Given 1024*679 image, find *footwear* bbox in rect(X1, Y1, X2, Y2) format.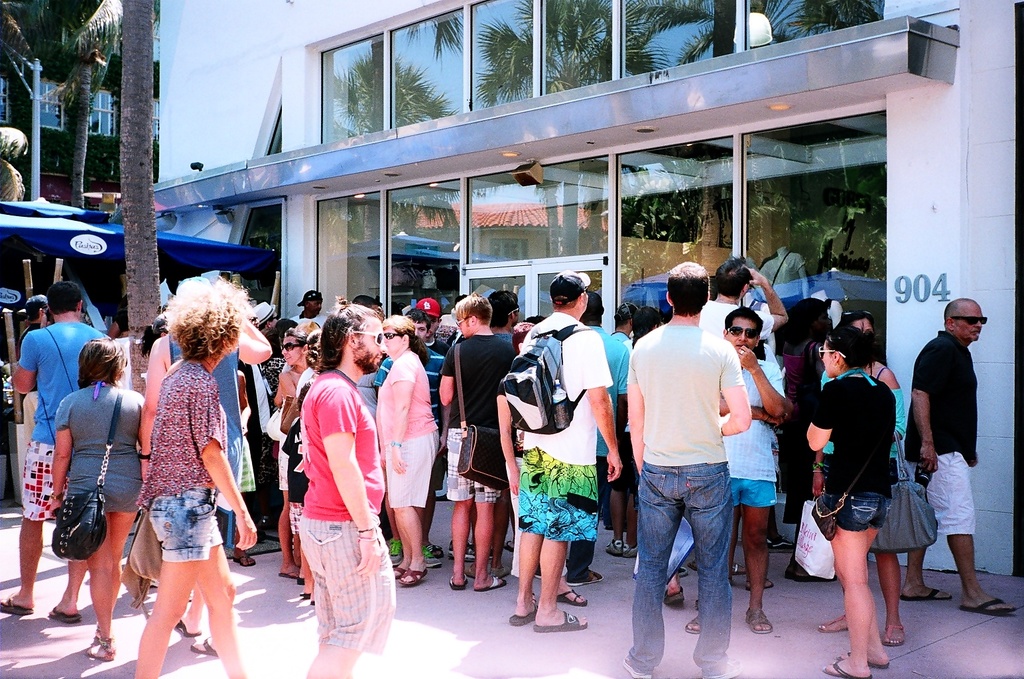
rect(606, 536, 639, 558).
